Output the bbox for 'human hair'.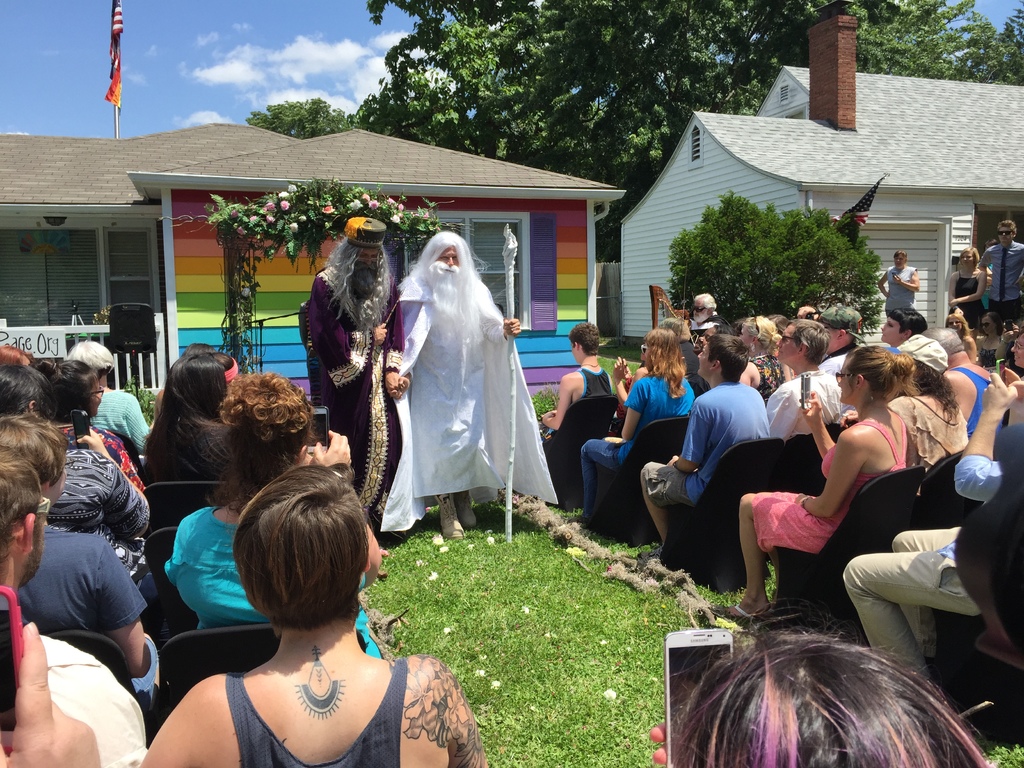
BBox(637, 323, 689, 397).
